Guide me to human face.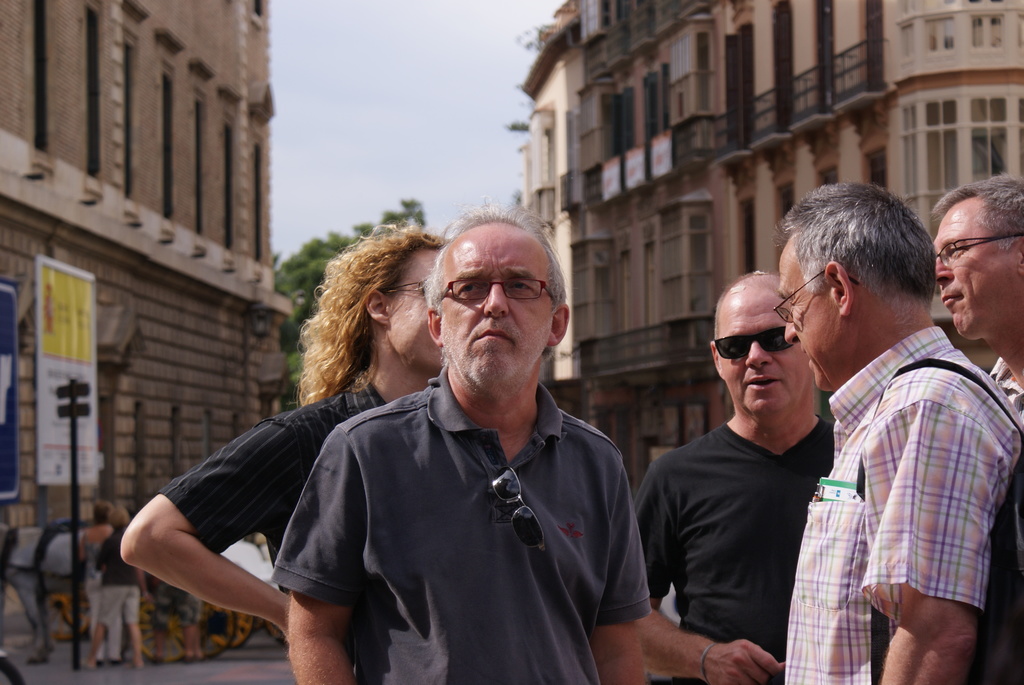
Guidance: select_region(704, 276, 802, 418).
